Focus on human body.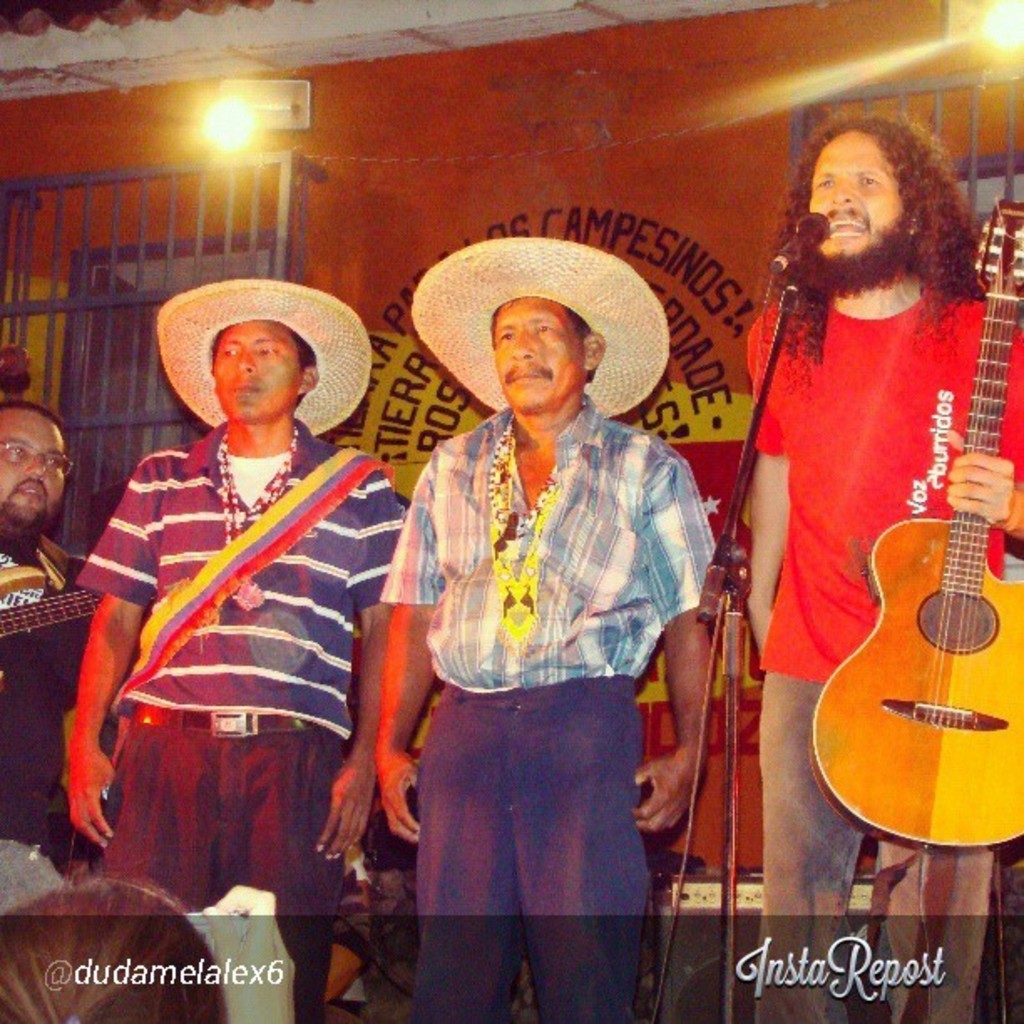
Focused at box=[0, 539, 97, 873].
